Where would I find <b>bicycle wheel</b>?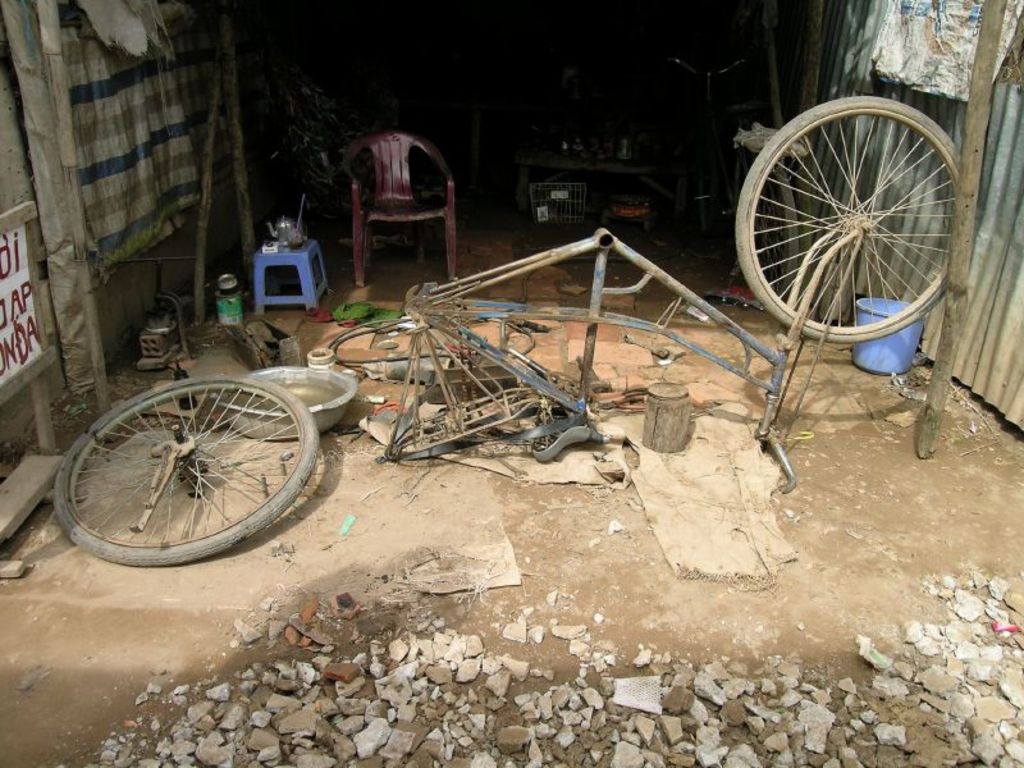
At region(736, 90, 965, 343).
